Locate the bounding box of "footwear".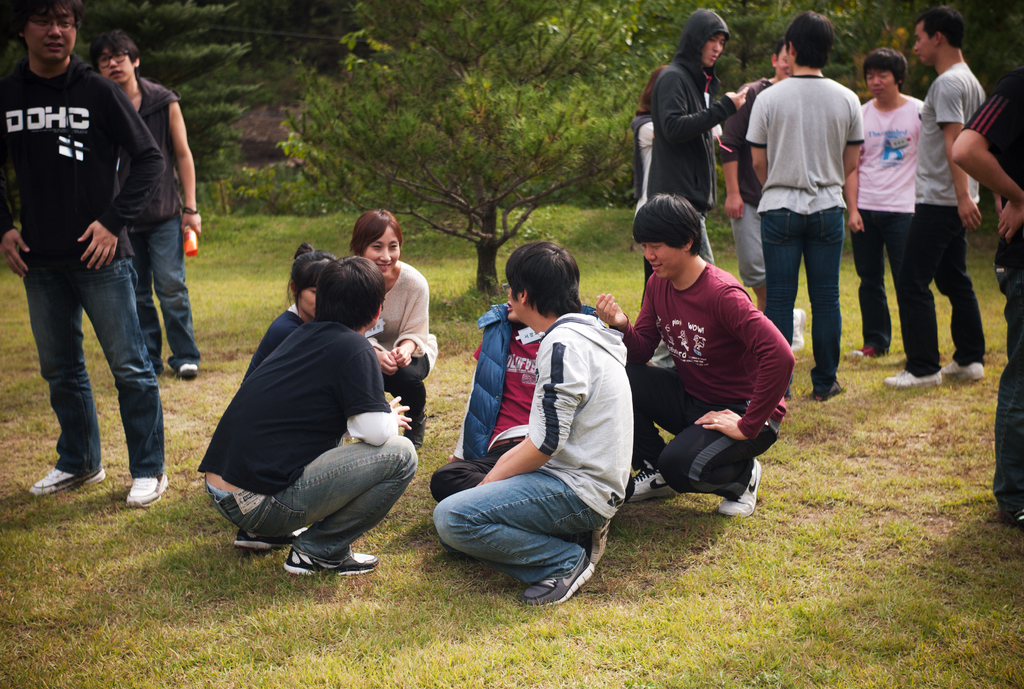
Bounding box: left=876, top=365, right=942, bottom=386.
